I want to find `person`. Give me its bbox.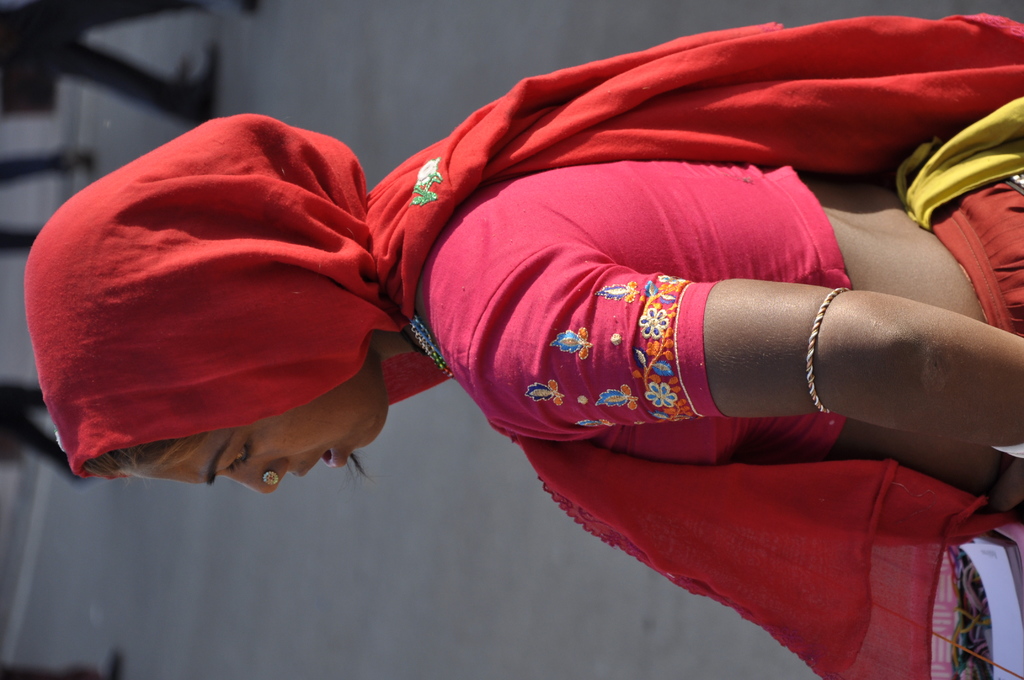
[left=83, top=25, right=1023, bottom=636].
